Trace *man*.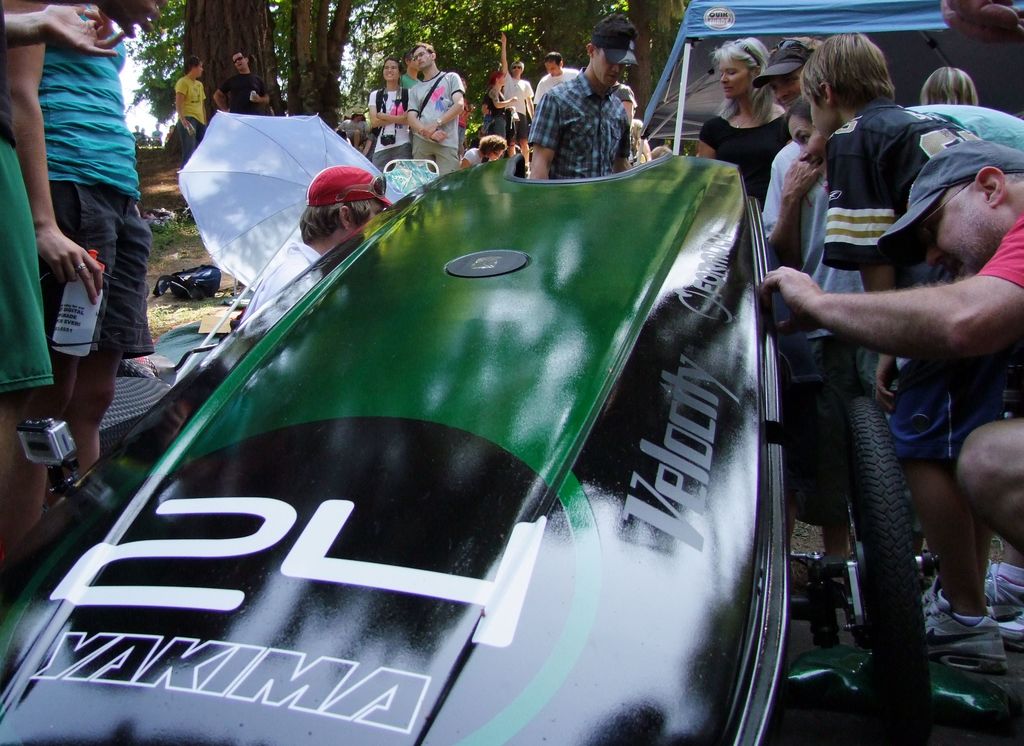
Traced to crop(760, 129, 1023, 540).
